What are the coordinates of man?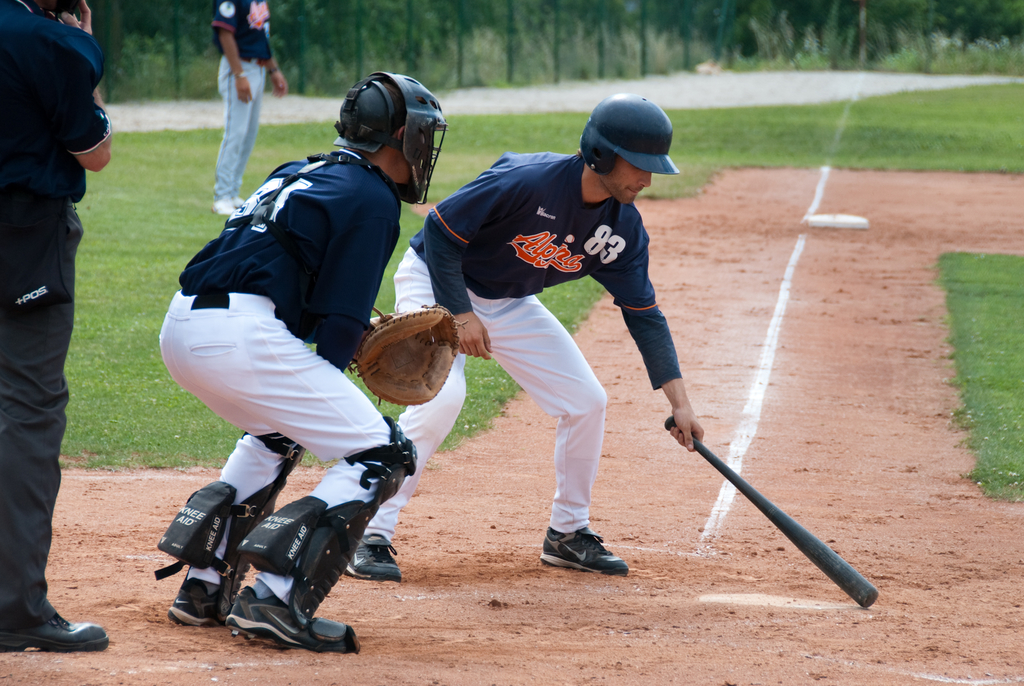
left=385, top=88, right=751, bottom=582.
